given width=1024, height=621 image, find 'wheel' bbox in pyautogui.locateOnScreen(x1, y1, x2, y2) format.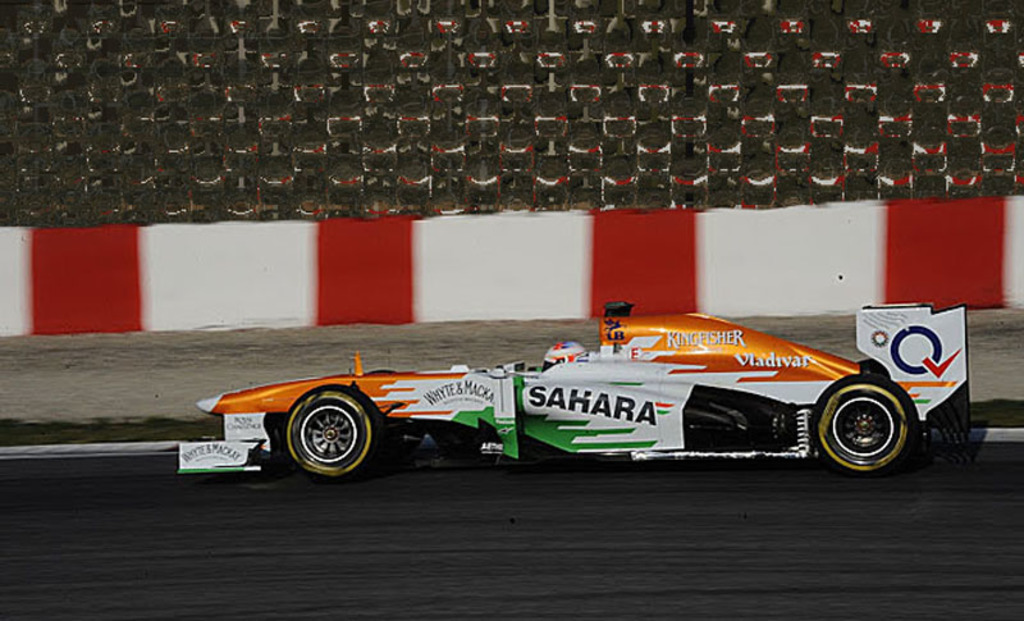
pyautogui.locateOnScreen(808, 371, 925, 475).
